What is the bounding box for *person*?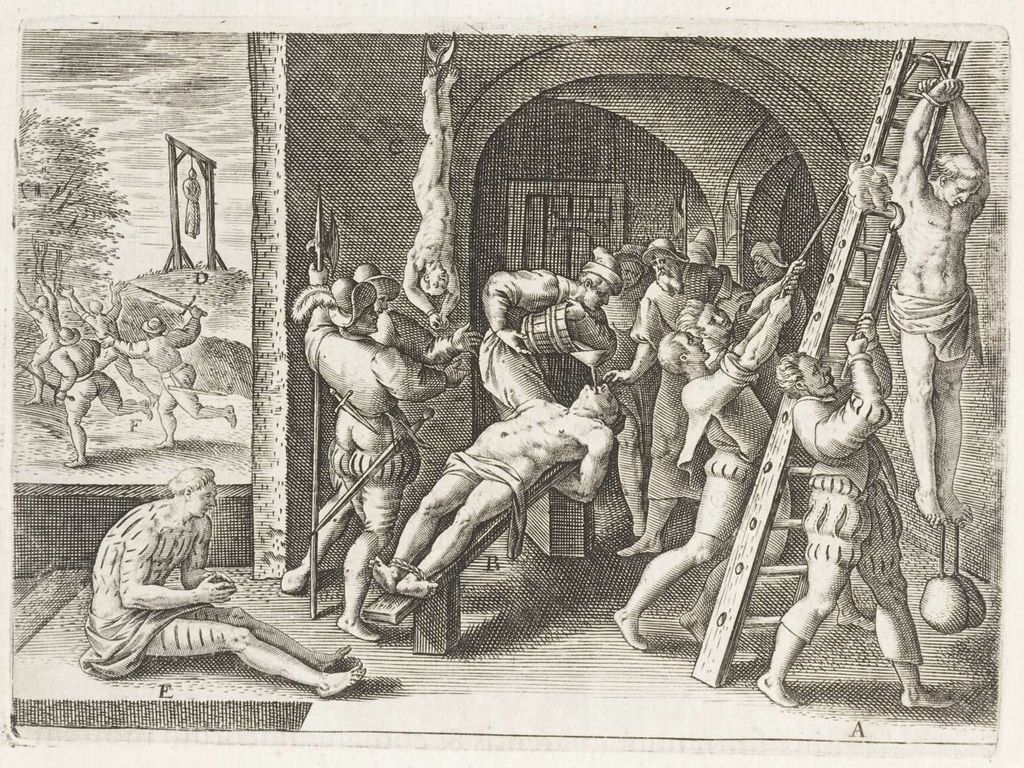
BBox(11, 274, 84, 411).
